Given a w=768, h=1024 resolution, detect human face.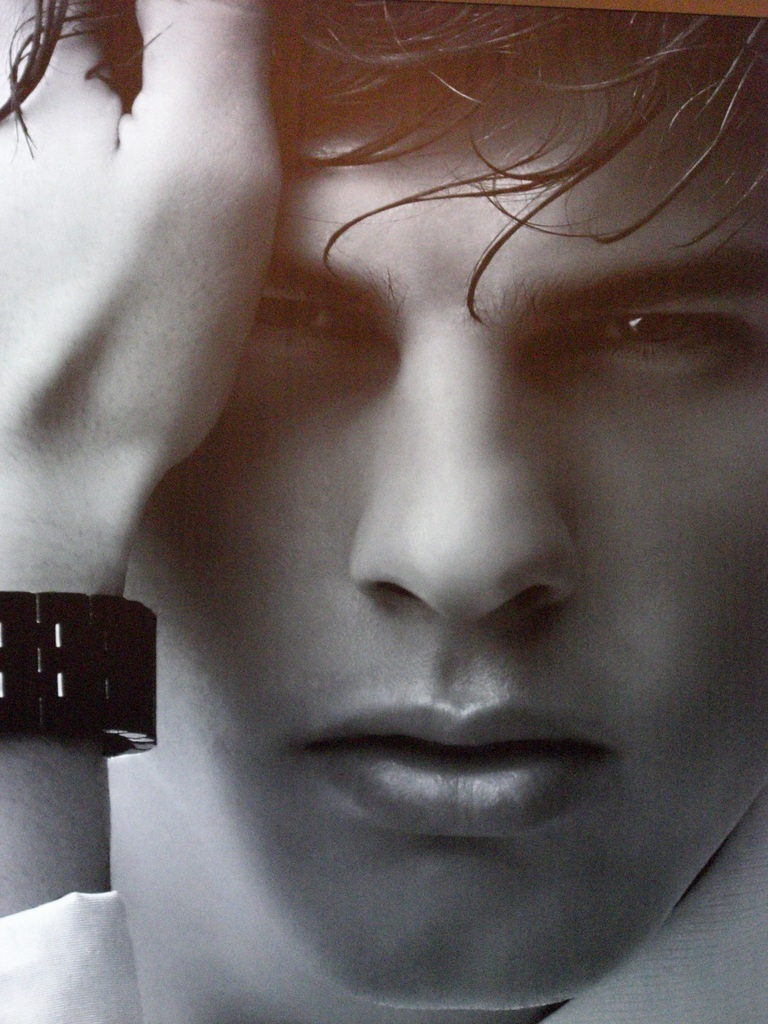
locate(118, 64, 767, 1008).
